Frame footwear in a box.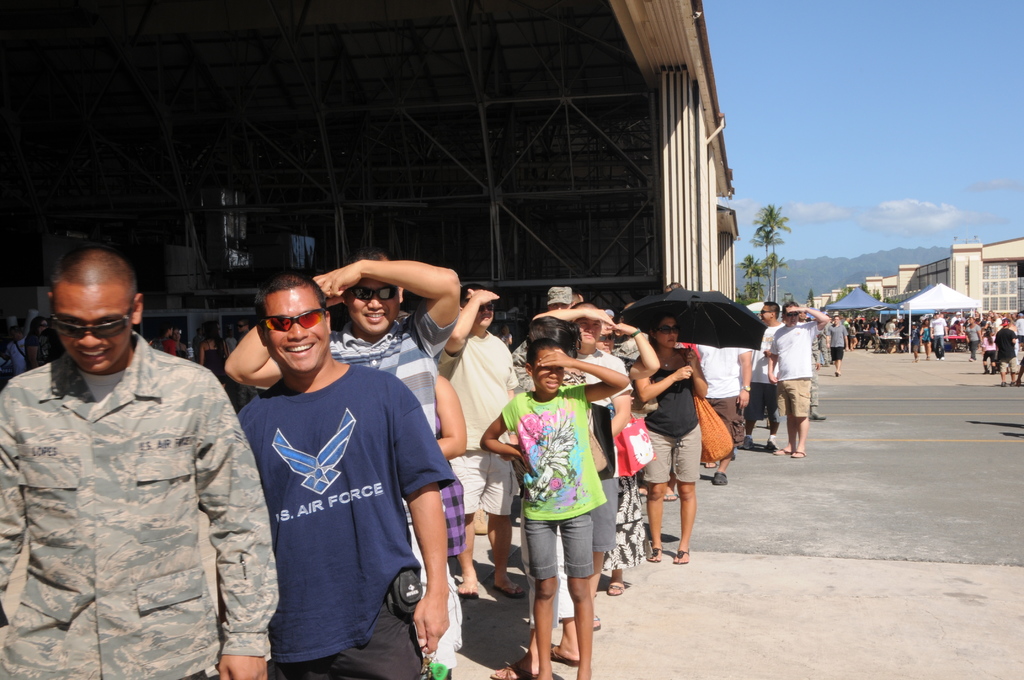
[606, 582, 623, 597].
